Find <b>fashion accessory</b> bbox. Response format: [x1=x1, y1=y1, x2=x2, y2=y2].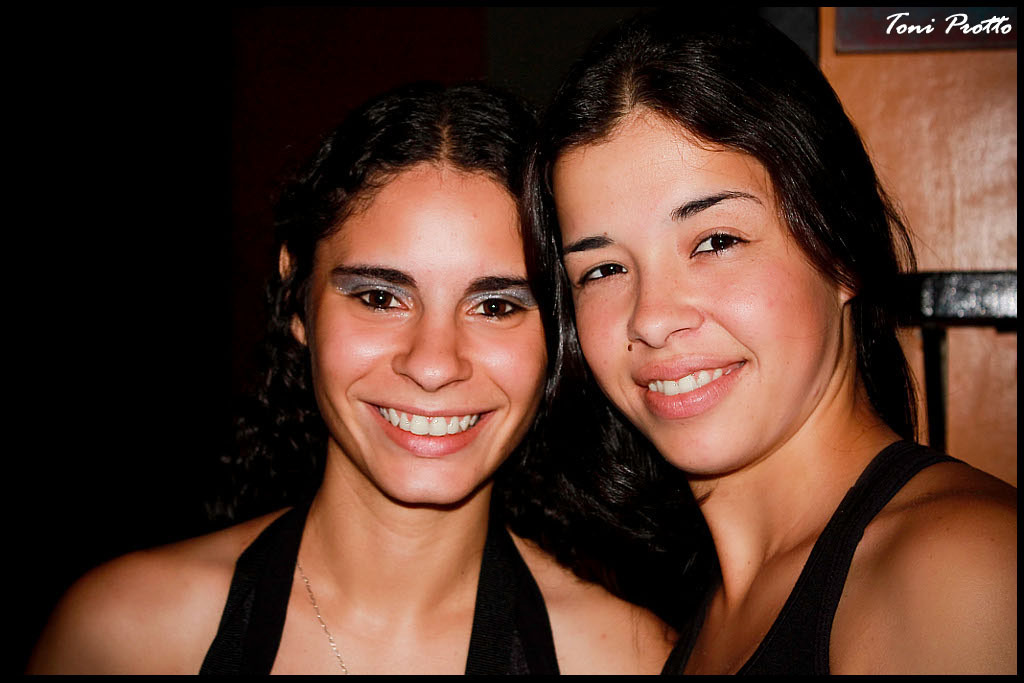
[x1=300, y1=558, x2=355, y2=676].
